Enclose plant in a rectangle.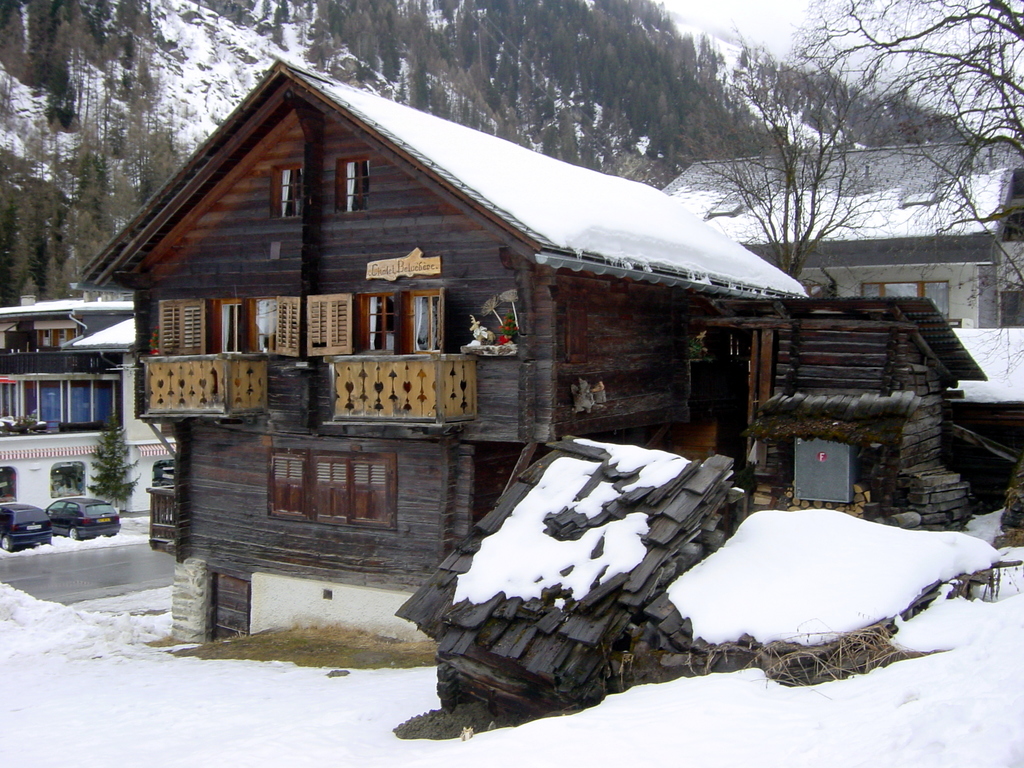
box=[84, 407, 144, 508].
